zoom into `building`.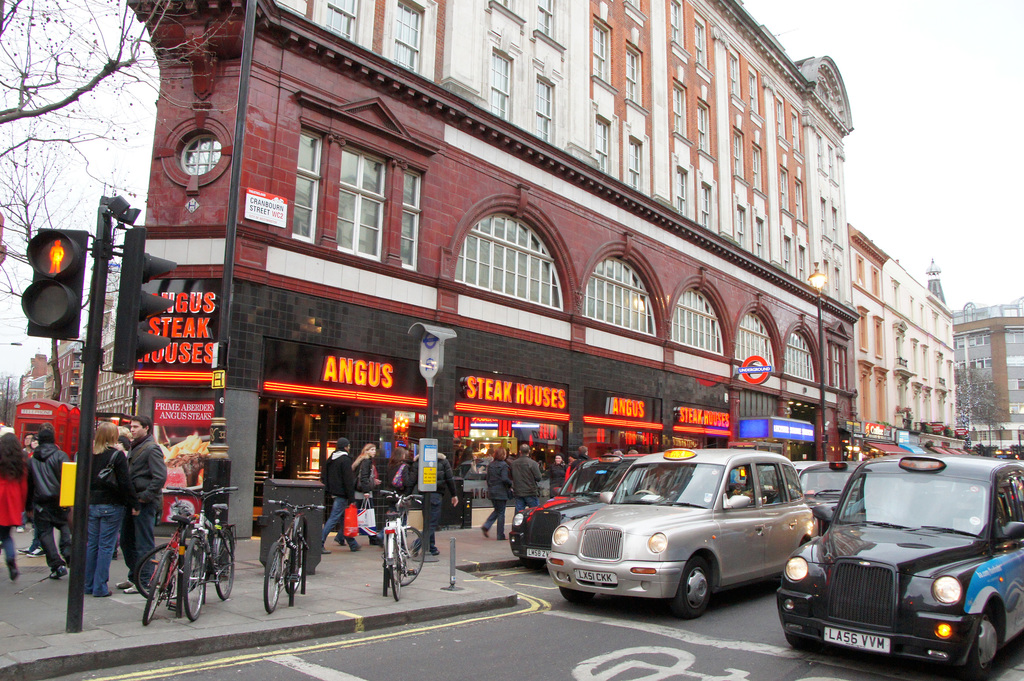
Zoom target: (812, 56, 856, 457).
